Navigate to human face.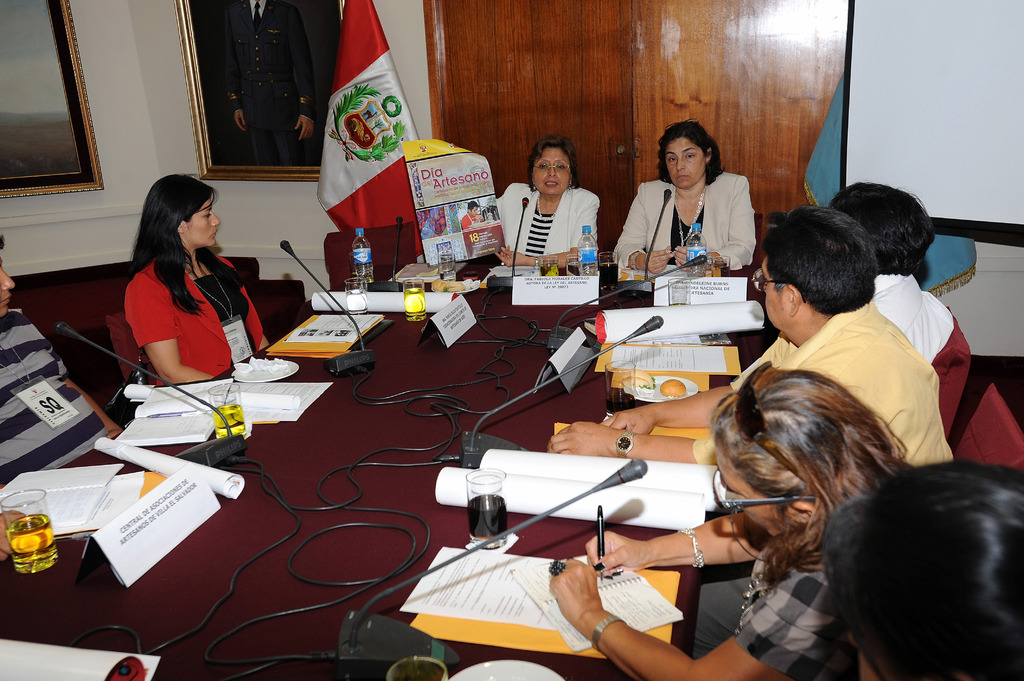
Navigation target: box(666, 136, 708, 186).
